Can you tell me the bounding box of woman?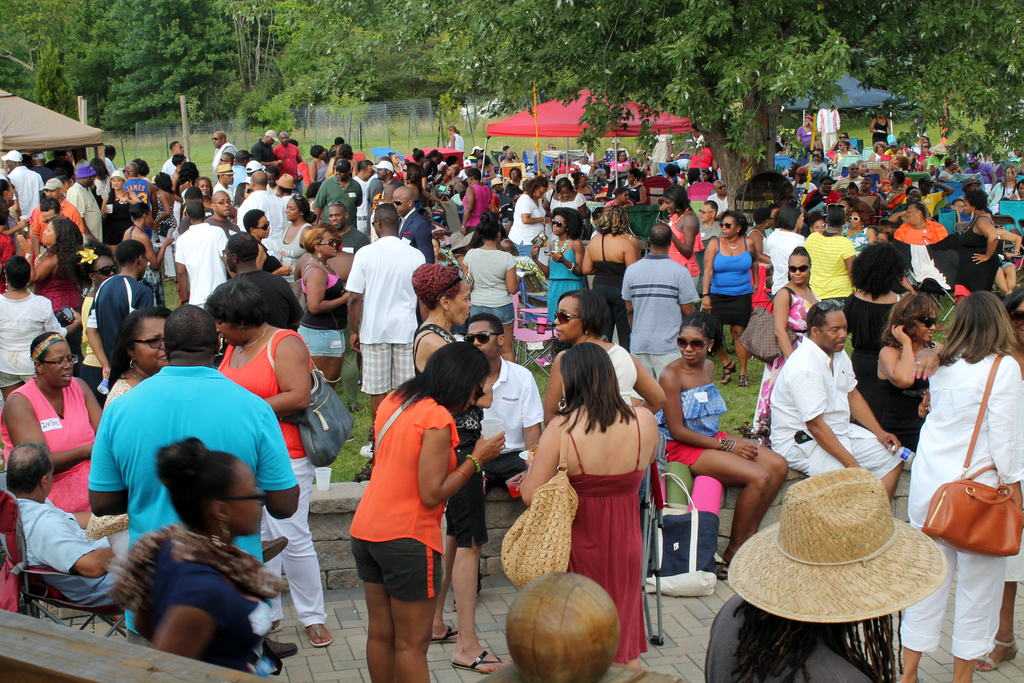
409,265,510,673.
